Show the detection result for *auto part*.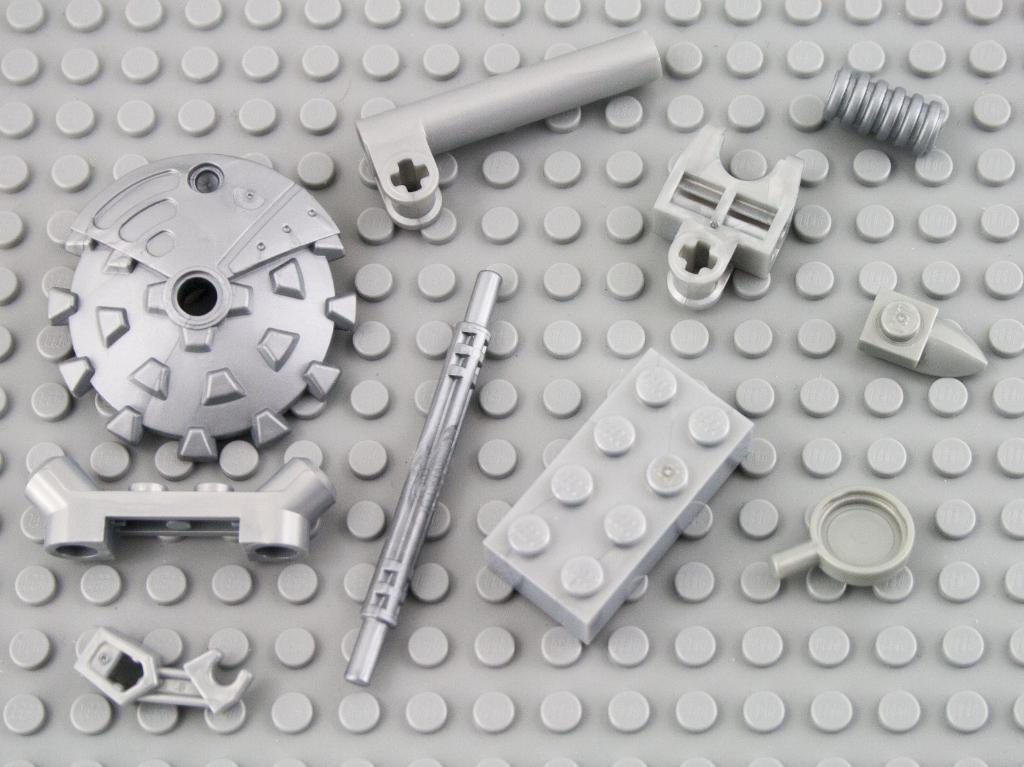
Rect(819, 68, 942, 152).
